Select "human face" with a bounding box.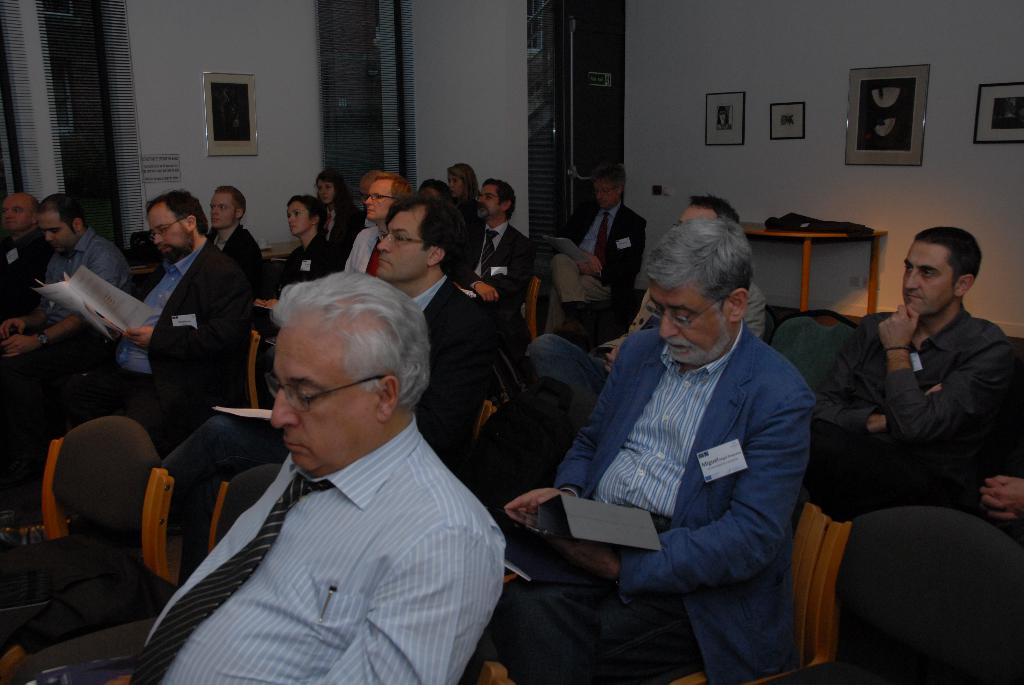
318 180 330 197.
